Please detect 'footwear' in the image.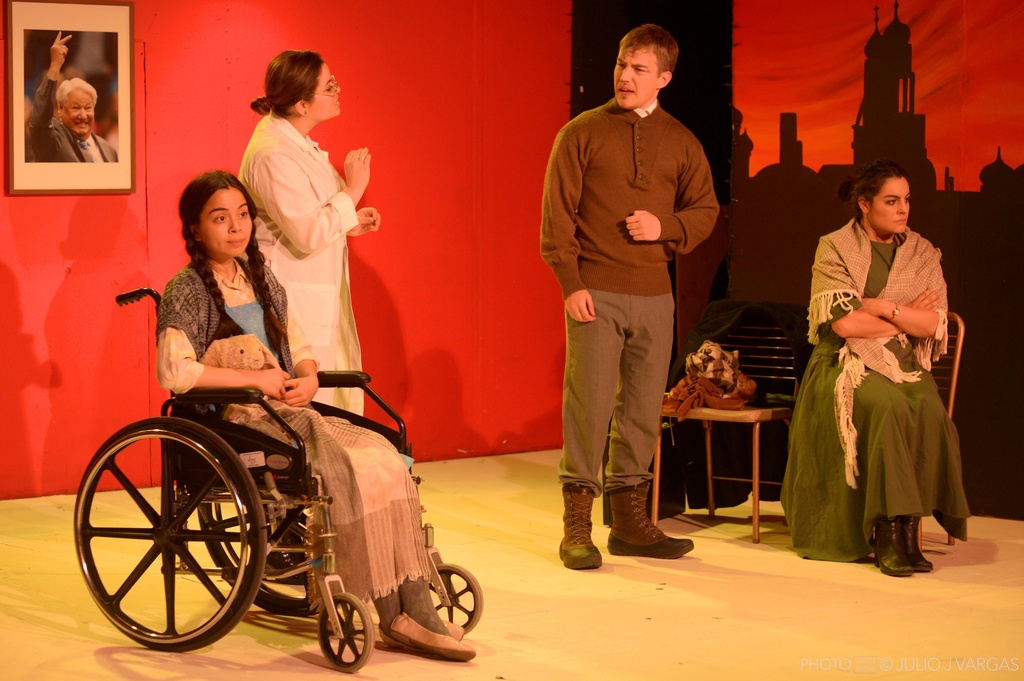
556,482,605,569.
